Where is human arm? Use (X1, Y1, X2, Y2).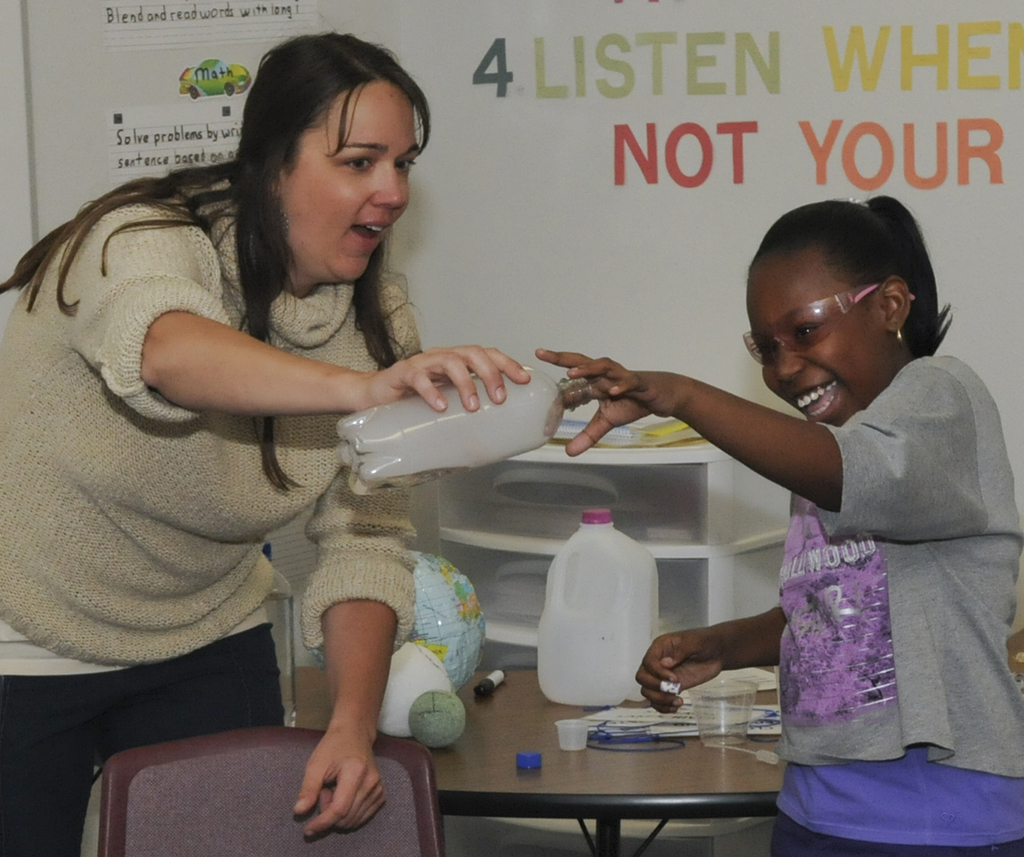
(288, 467, 410, 844).
